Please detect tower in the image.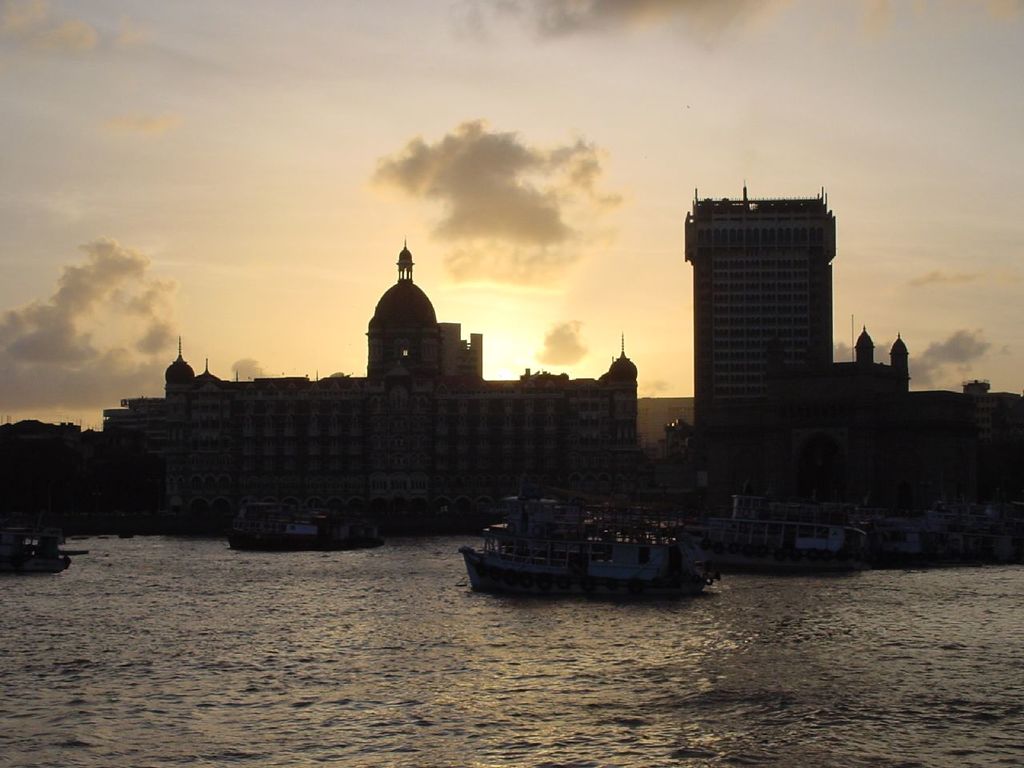
(left=855, top=326, right=874, bottom=360).
